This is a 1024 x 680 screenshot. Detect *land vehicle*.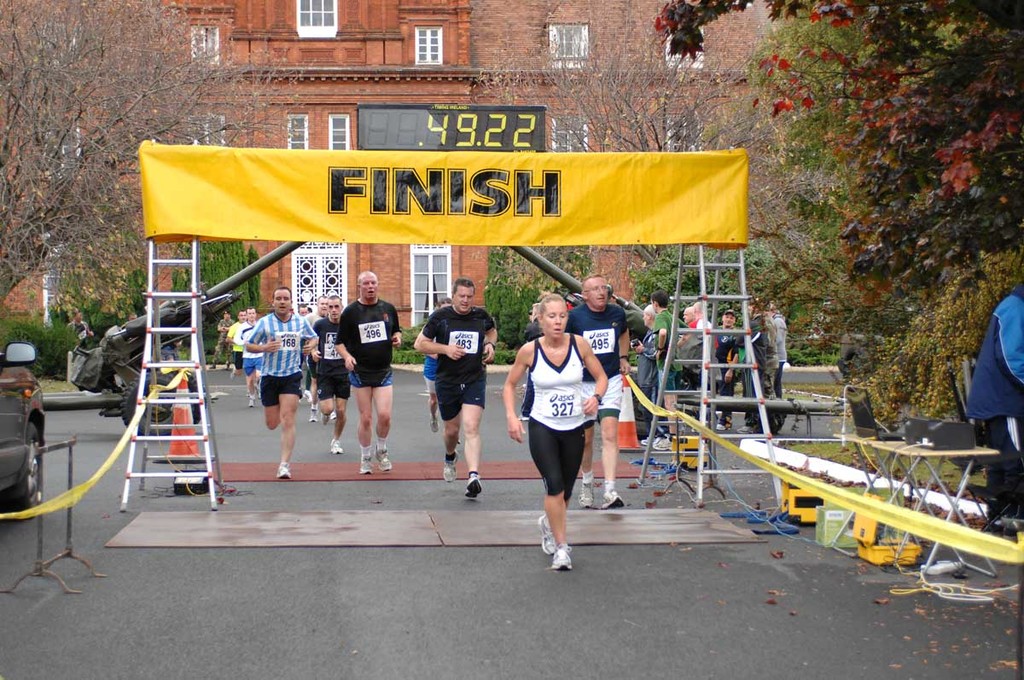
bbox=(0, 340, 47, 520).
